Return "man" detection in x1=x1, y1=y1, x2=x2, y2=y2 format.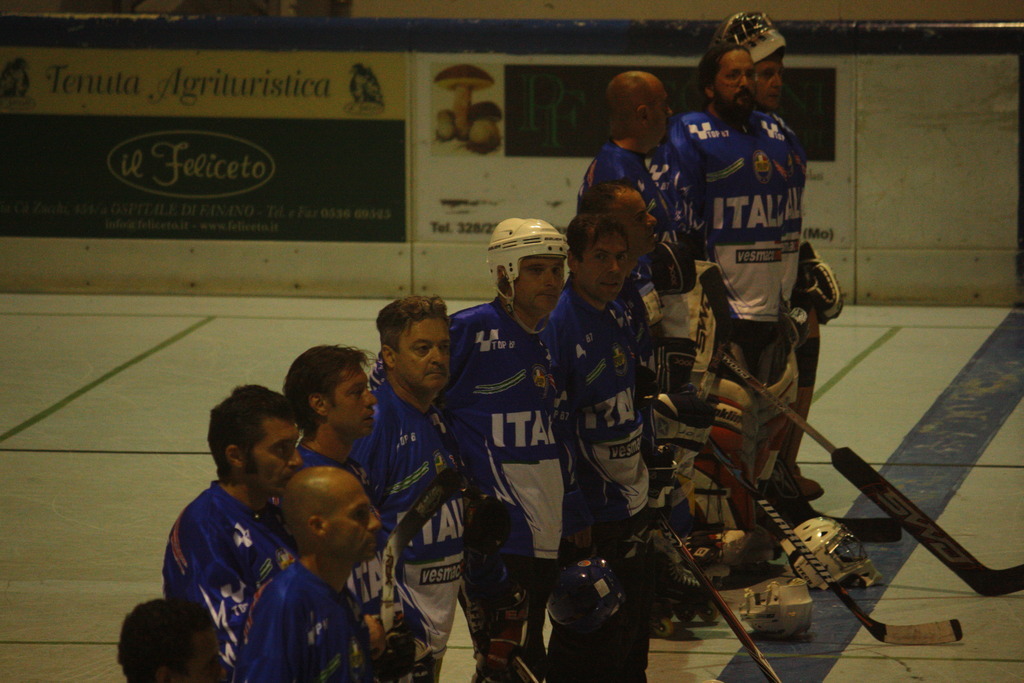
x1=365, y1=284, x2=461, y2=682.
